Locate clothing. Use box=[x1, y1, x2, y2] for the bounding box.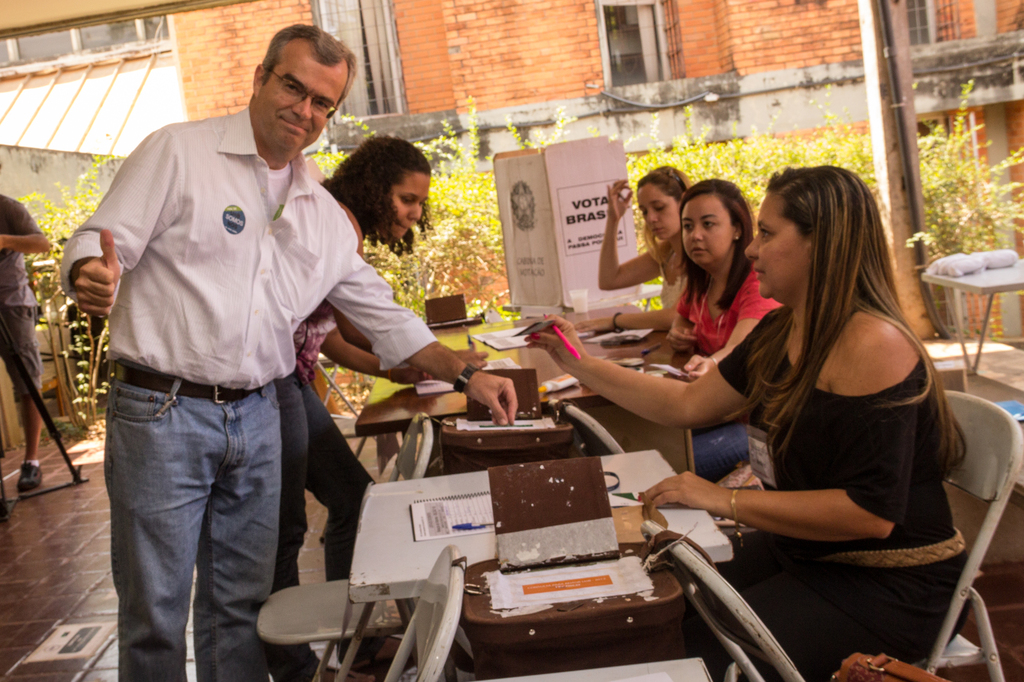
box=[660, 251, 692, 309].
